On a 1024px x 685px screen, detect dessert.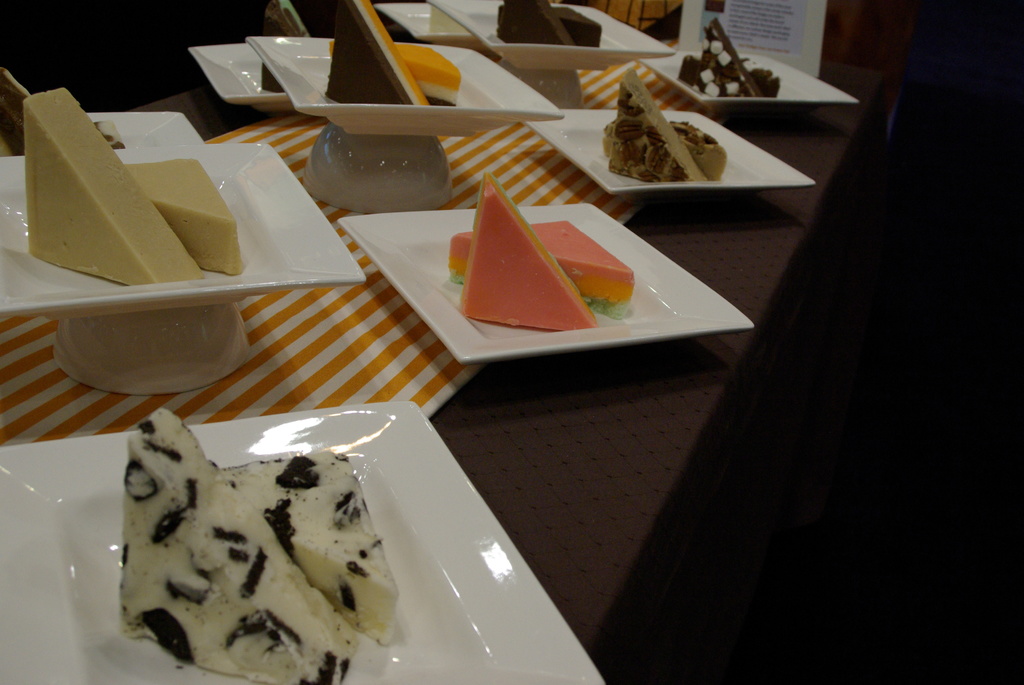
[110, 421, 417, 684].
